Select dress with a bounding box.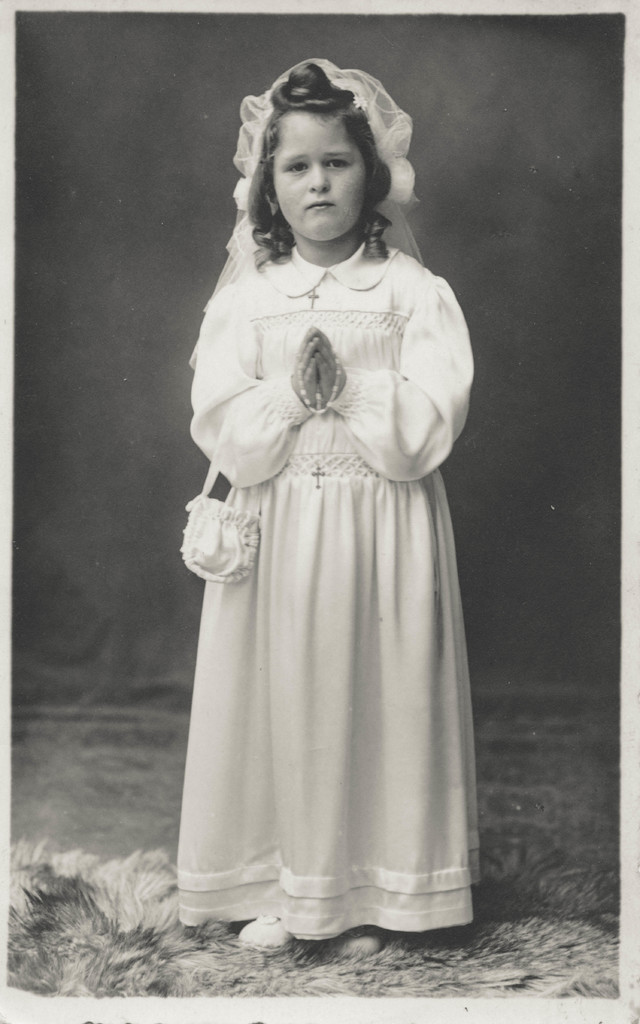
(left=176, top=234, right=478, bottom=929).
